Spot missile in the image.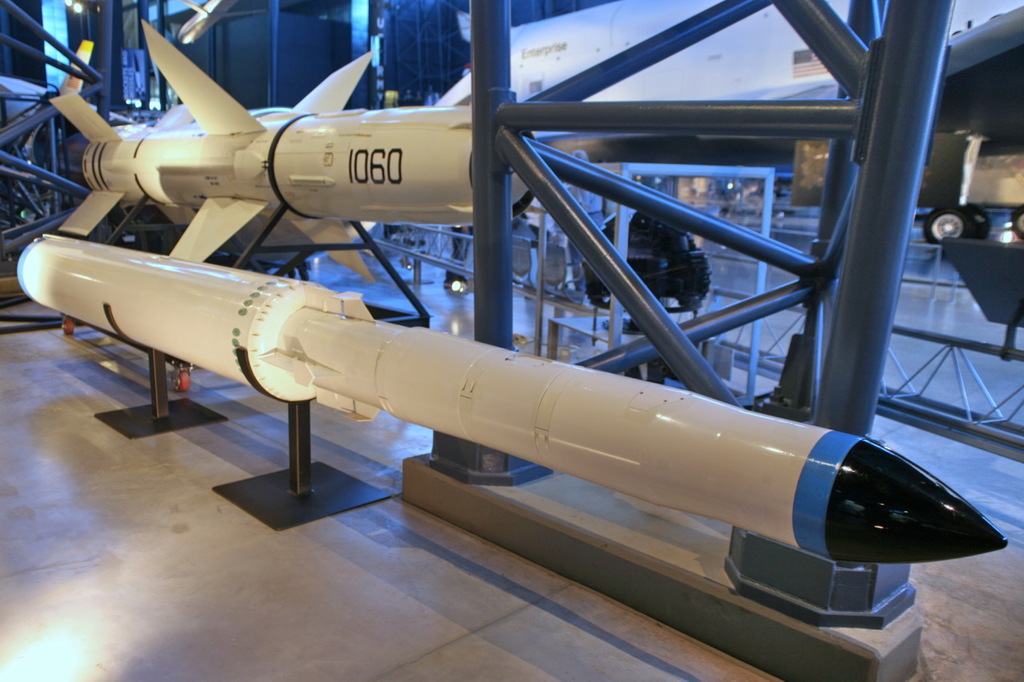
missile found at (left=15, top=230, right=1008, bottom=560).
